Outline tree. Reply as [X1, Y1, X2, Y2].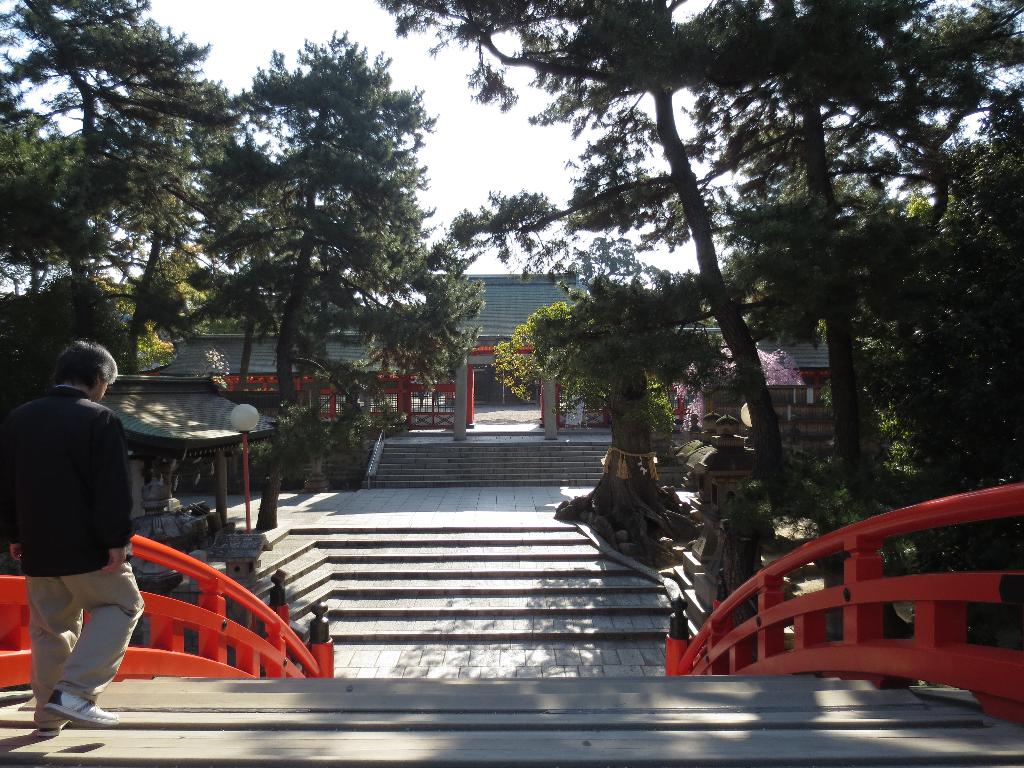
[490, 303, 614, 426].
